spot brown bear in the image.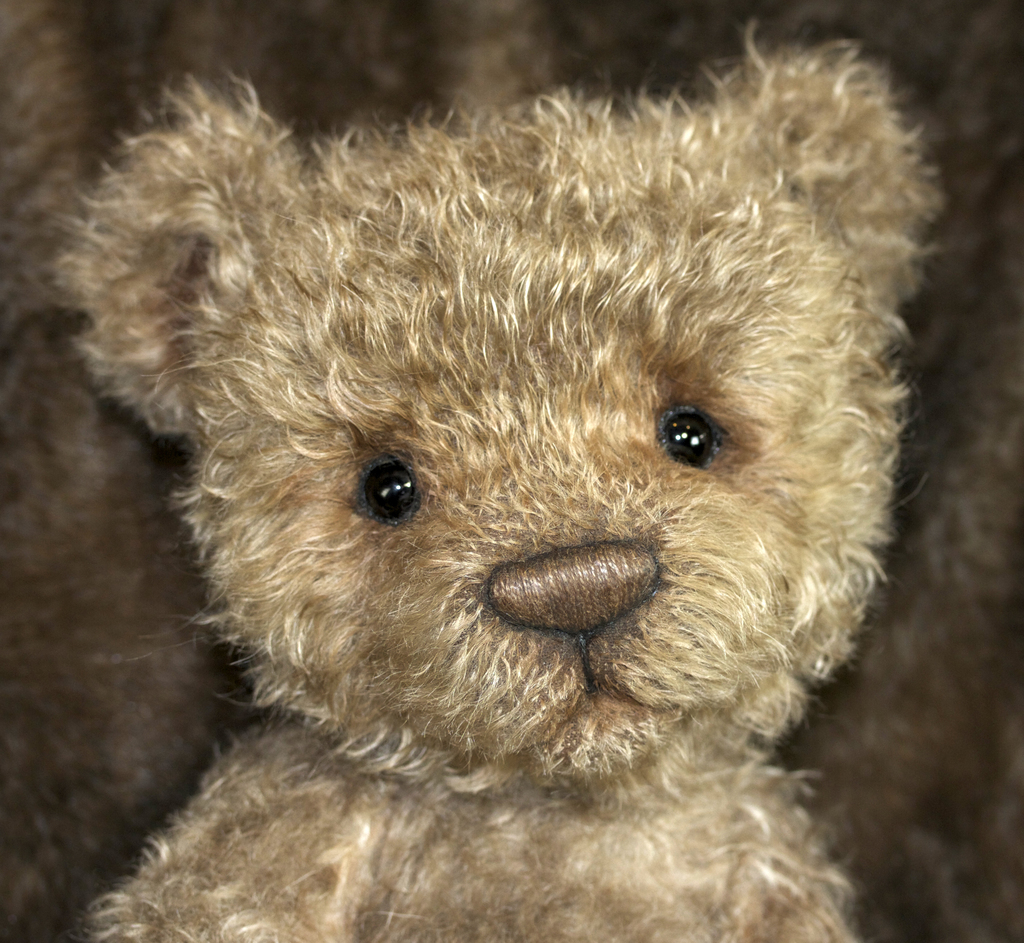
brown bear found at detection(51, 19, 945, 942).
